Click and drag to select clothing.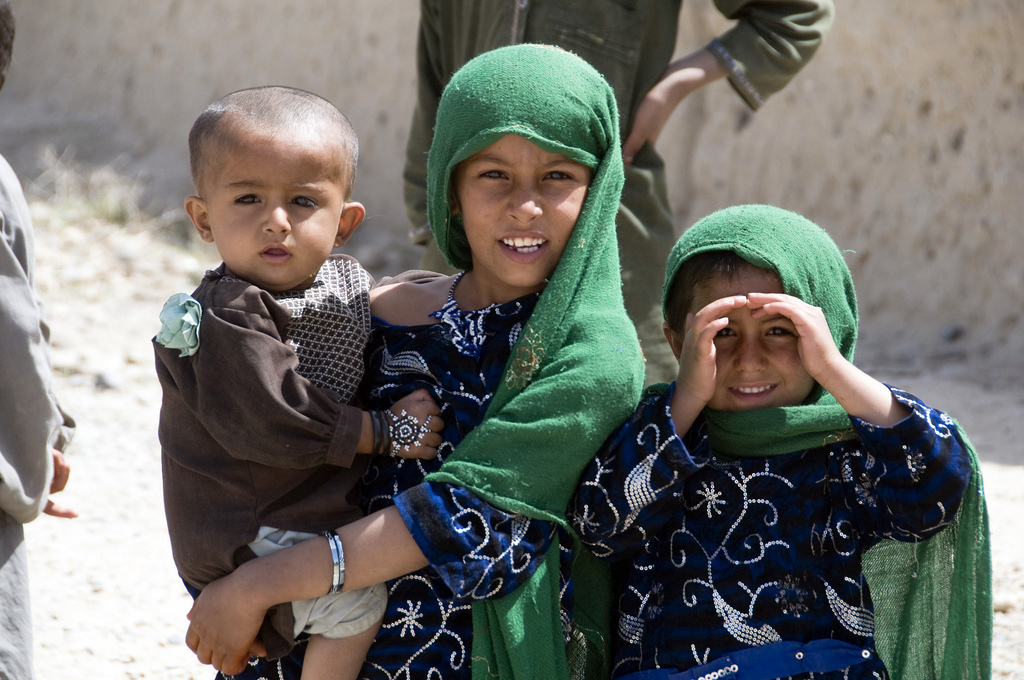
Selection: select_region(402, 0, 837, 383).
